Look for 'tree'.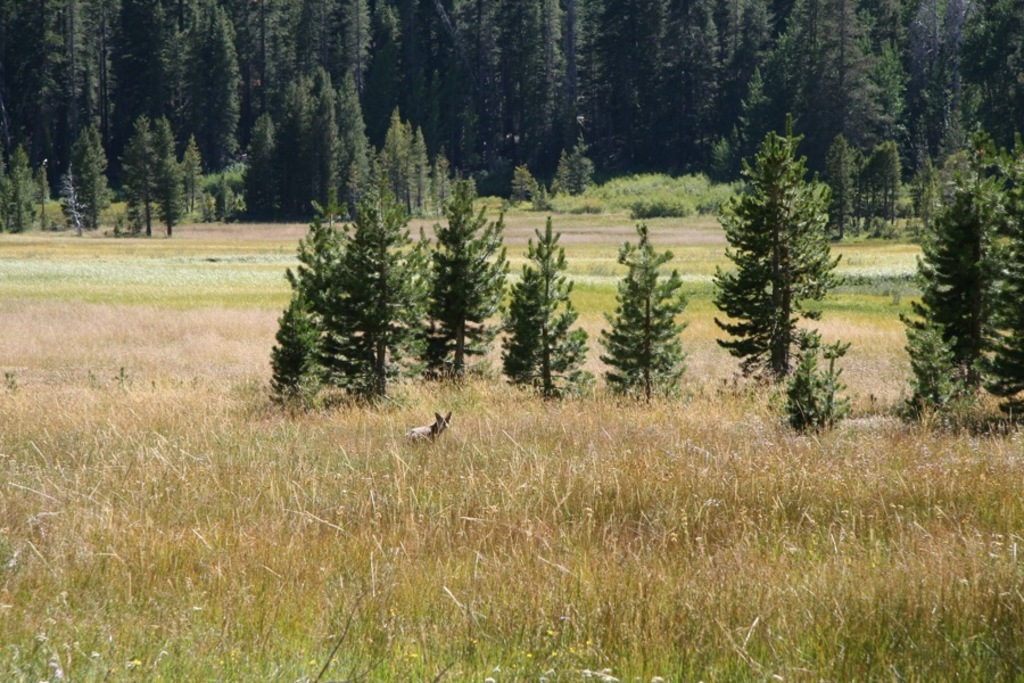
Found: left=914, top=137, right=1013, bottom=418.
